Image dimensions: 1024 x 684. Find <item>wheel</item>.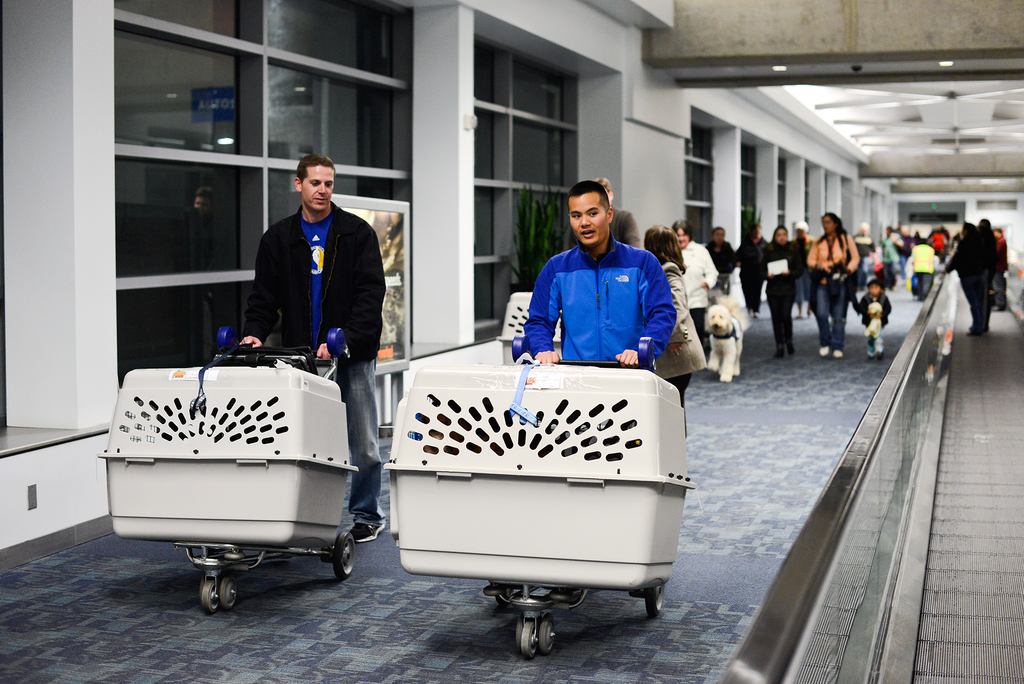
[left=541, top=619, right=557, bottom=656].
